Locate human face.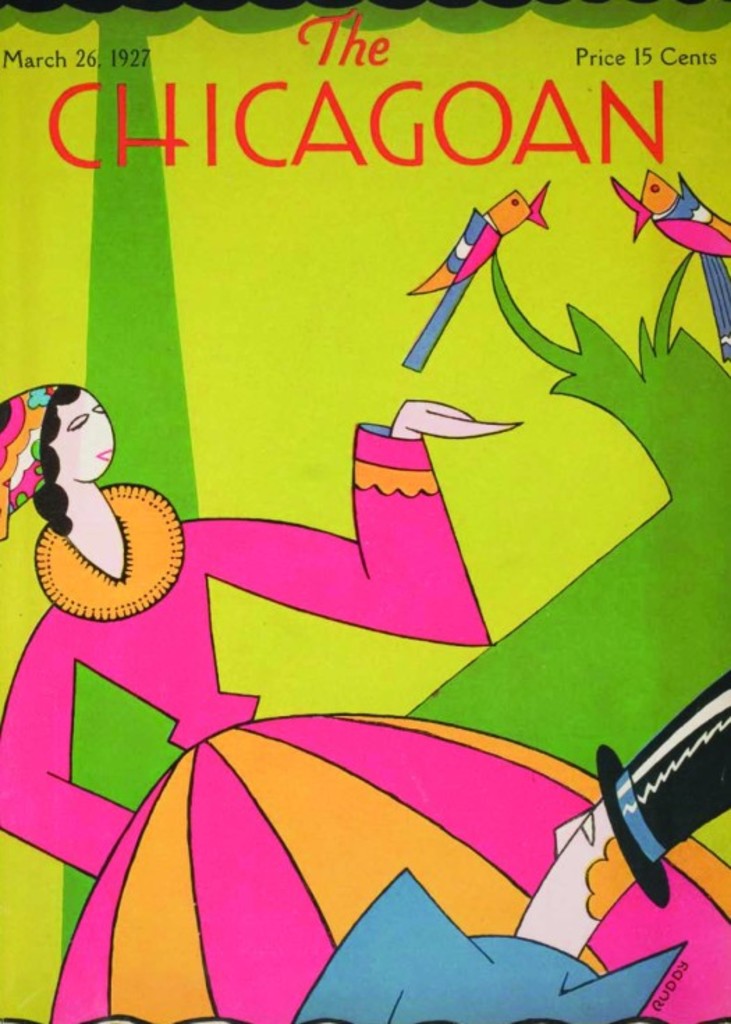
Bounding box: rect(58, 380, 116, 472).
